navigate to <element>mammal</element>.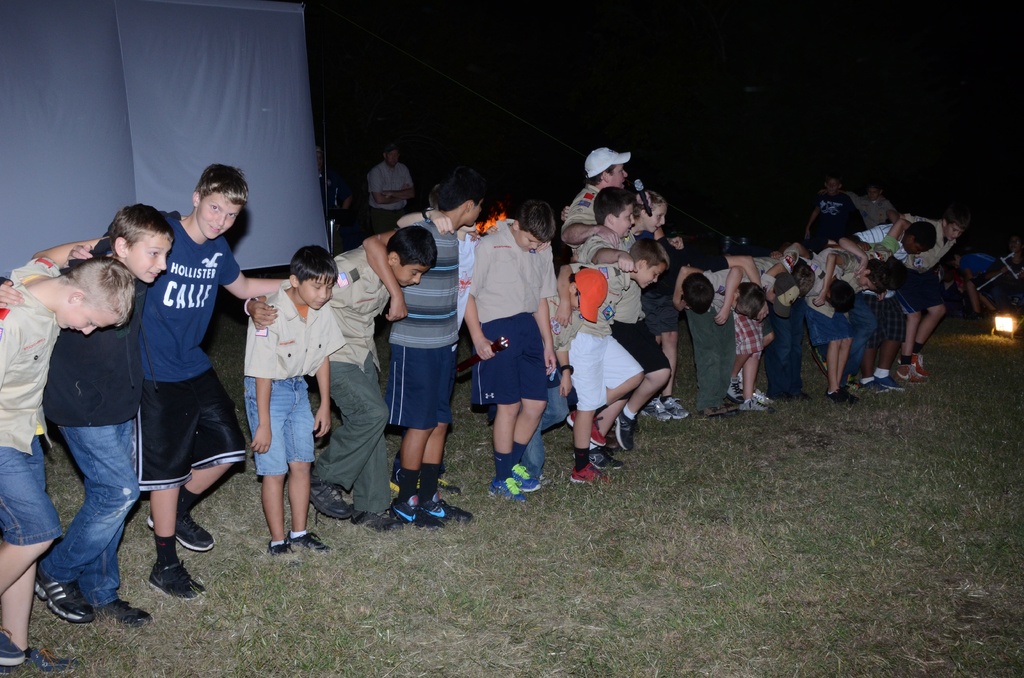
Navigation target: <bbox>239, 242, 346, 562</bbox>.
